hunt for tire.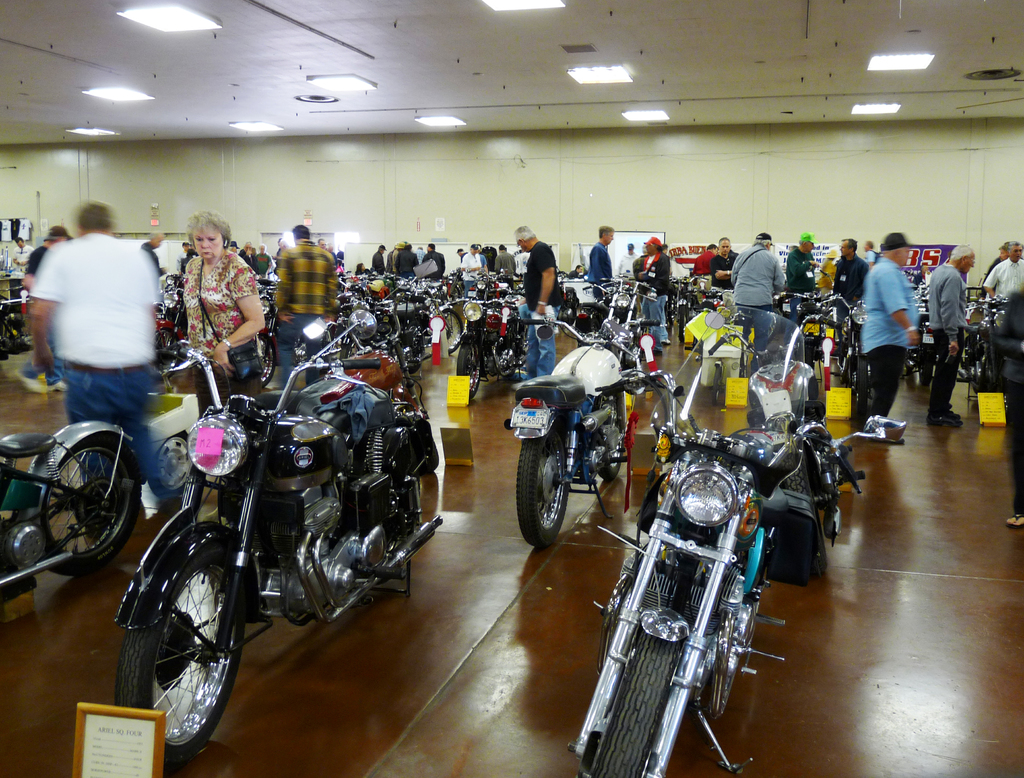
Hunted down at locate(493, 338, 520, 378).
